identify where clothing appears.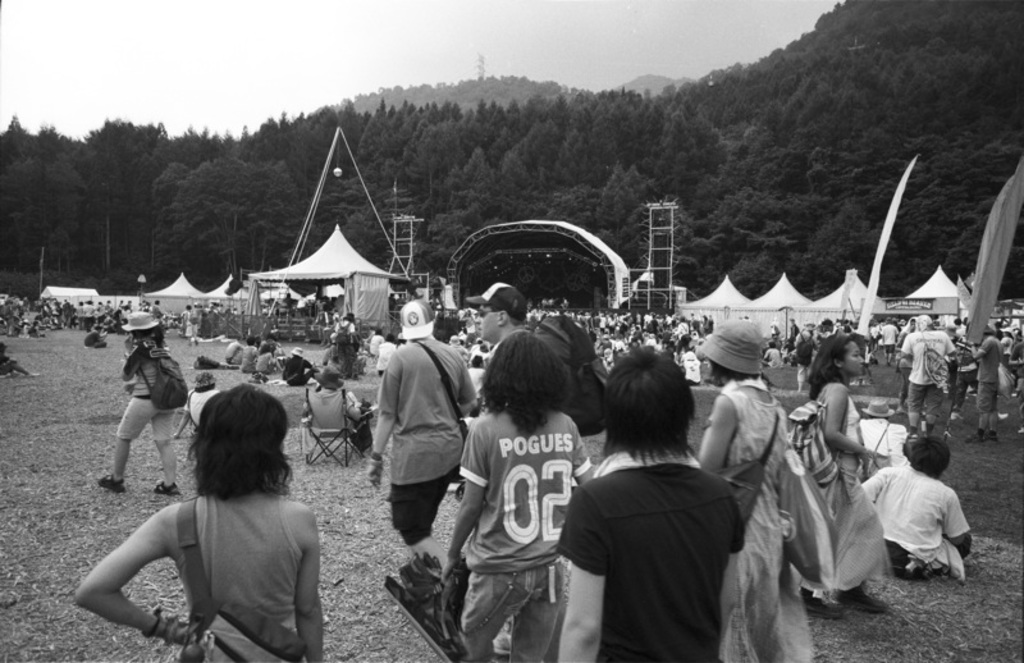
Appears at locate(225, 338, 239, 363).
